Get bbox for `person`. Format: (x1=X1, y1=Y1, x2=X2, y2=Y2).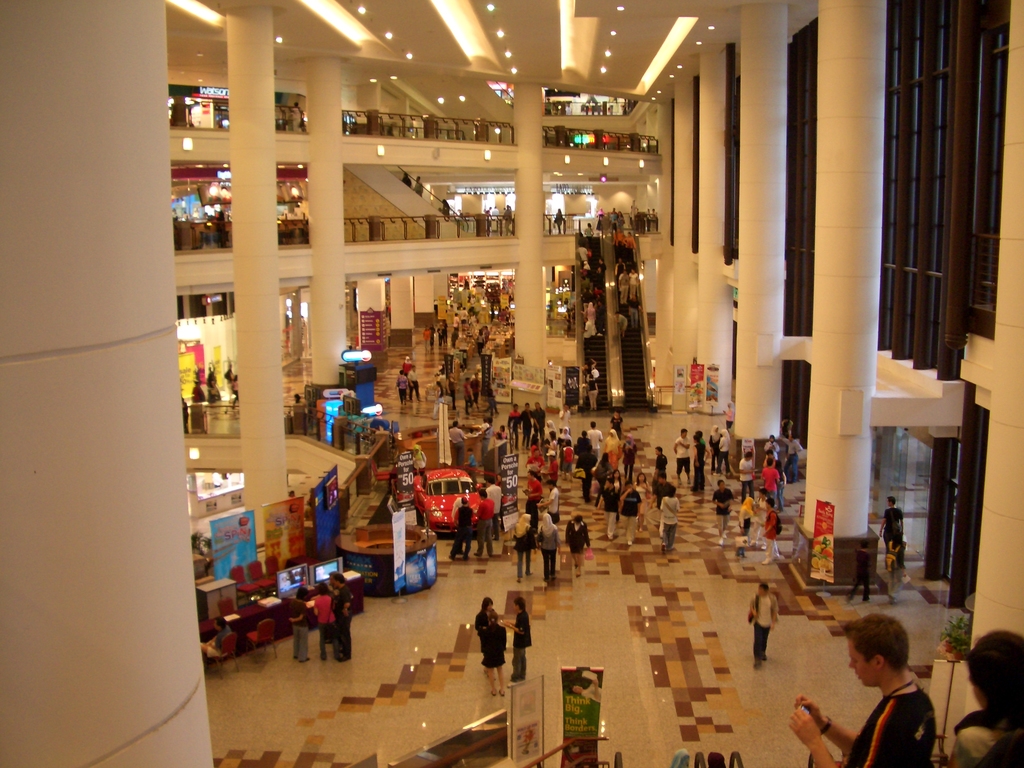
(x1=882, y1=524, x2=903, y2=602).
